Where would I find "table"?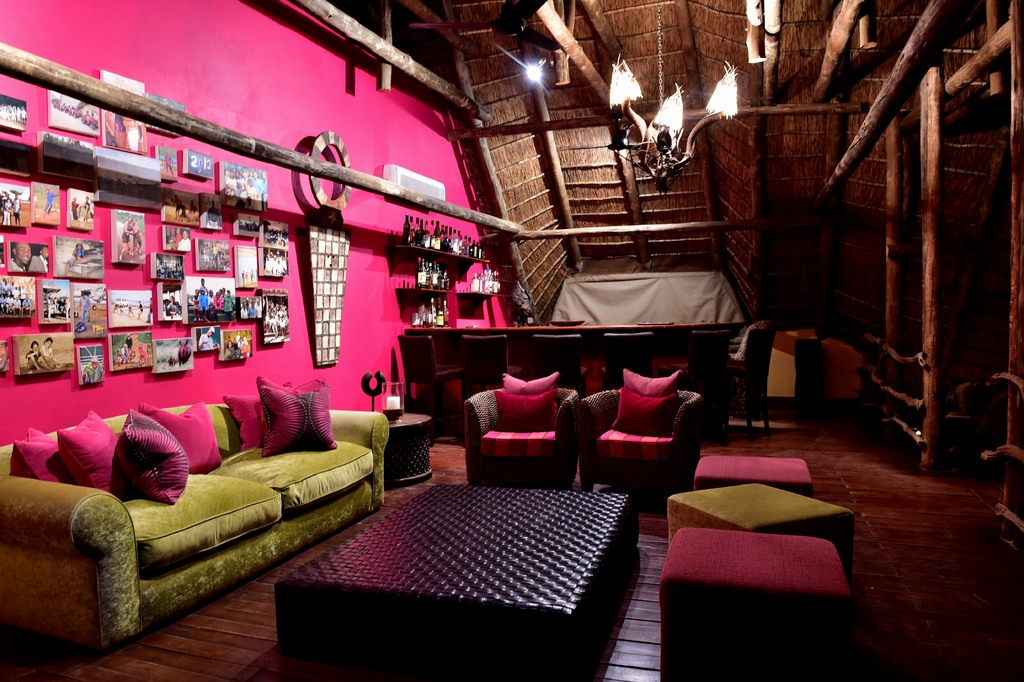
At {"x1": 271, "y1": 483, "x2": 634, "y2": 681}.
